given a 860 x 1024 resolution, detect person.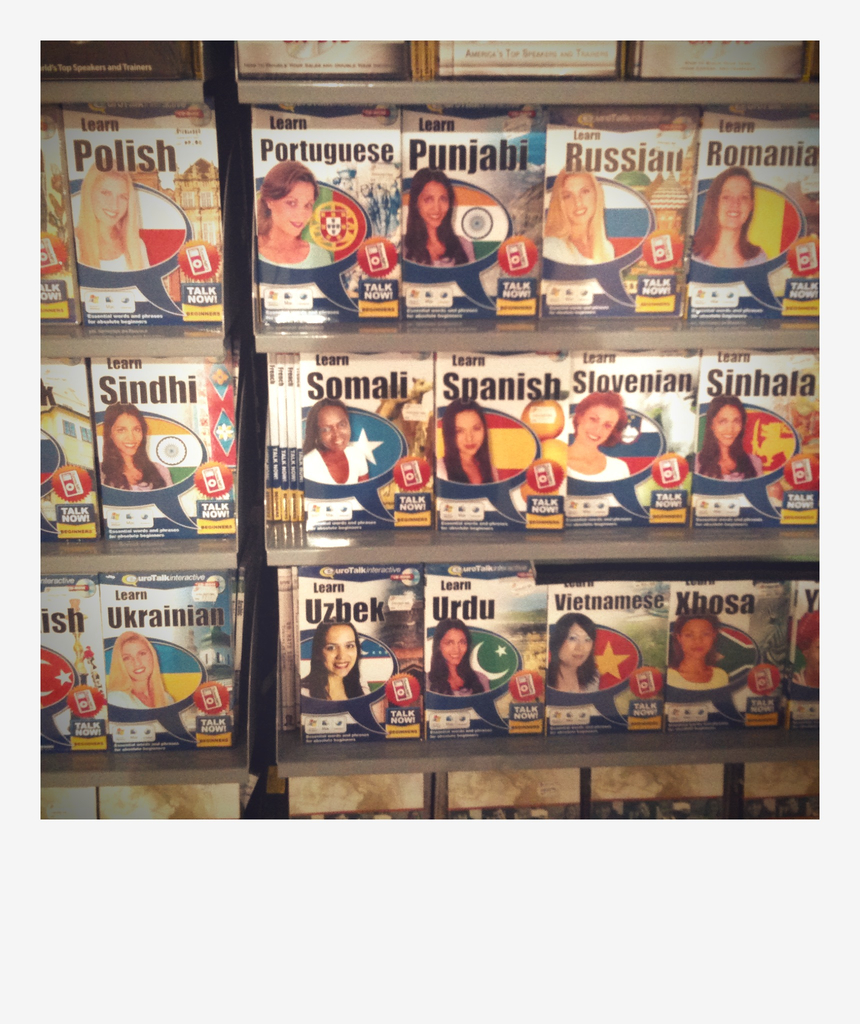
pyautogui.locateOnScreen(428, 620, 489, 698).
